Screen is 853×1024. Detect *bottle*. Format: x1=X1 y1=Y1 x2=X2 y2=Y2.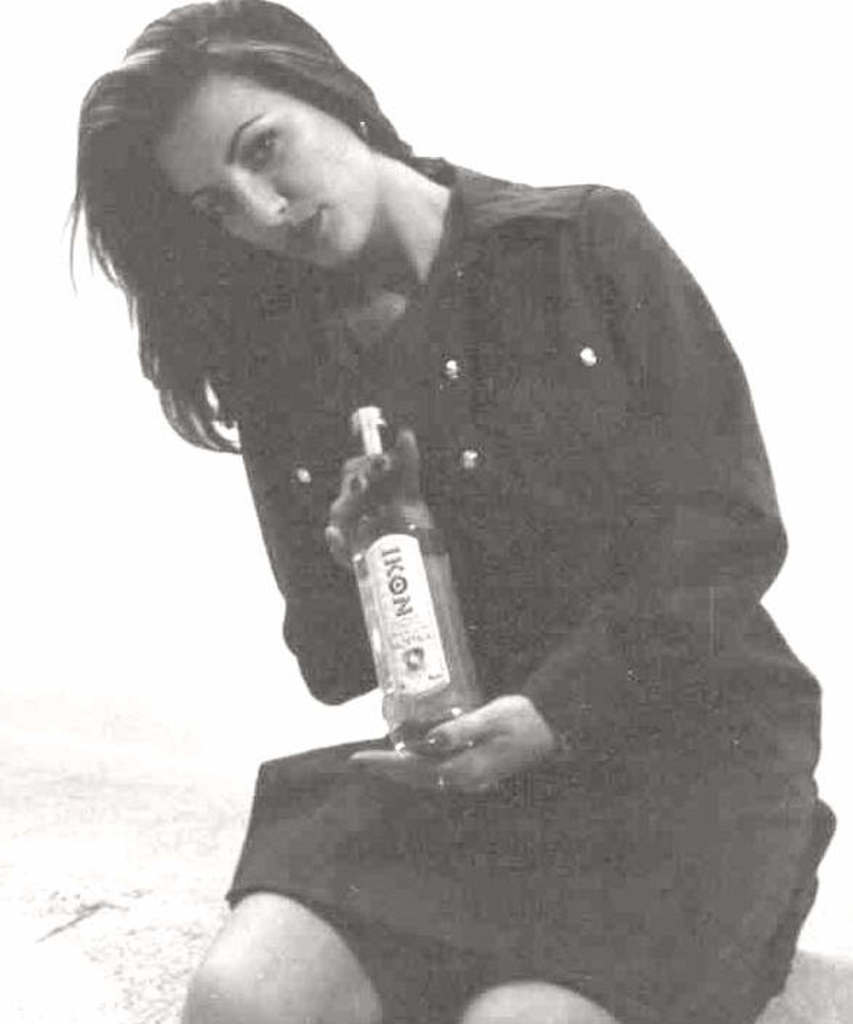
x1=312 y1=484 x2=500 y2=755.
